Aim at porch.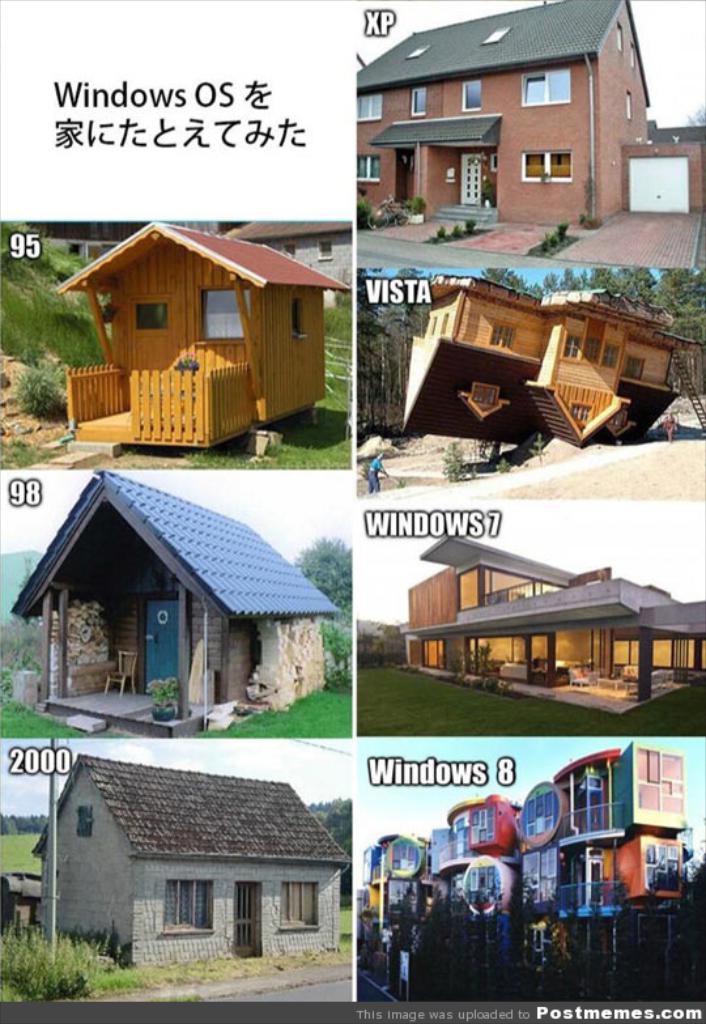
Aimed at {"left": 471, "top": 651, "right": 697, "bottom": 711}.
